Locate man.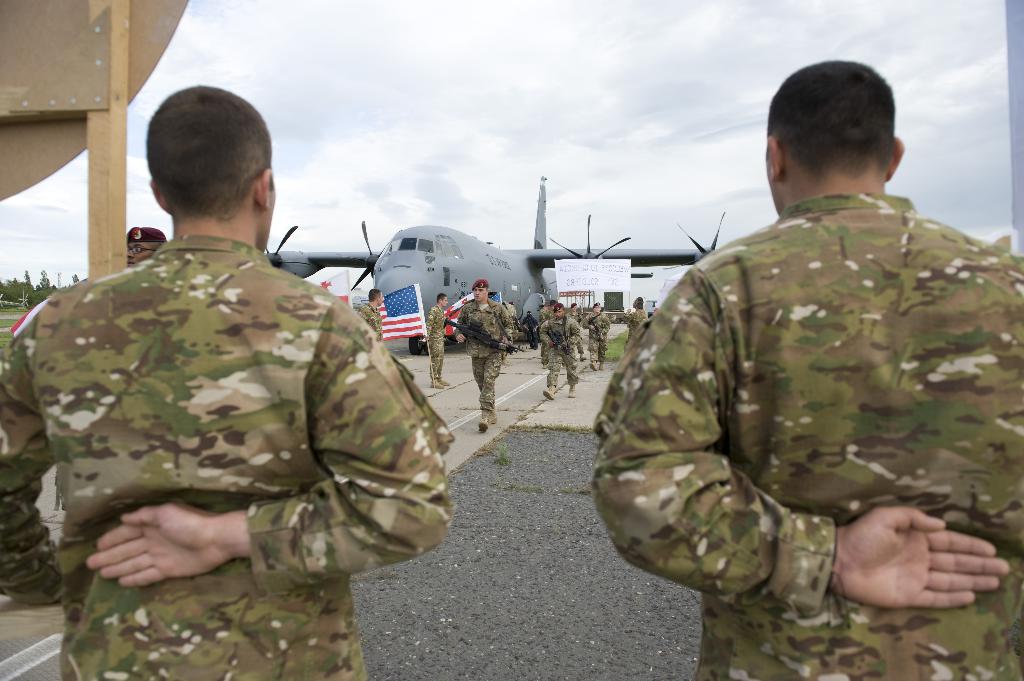
Bounding box: <box>127,220,173,280</box>.
